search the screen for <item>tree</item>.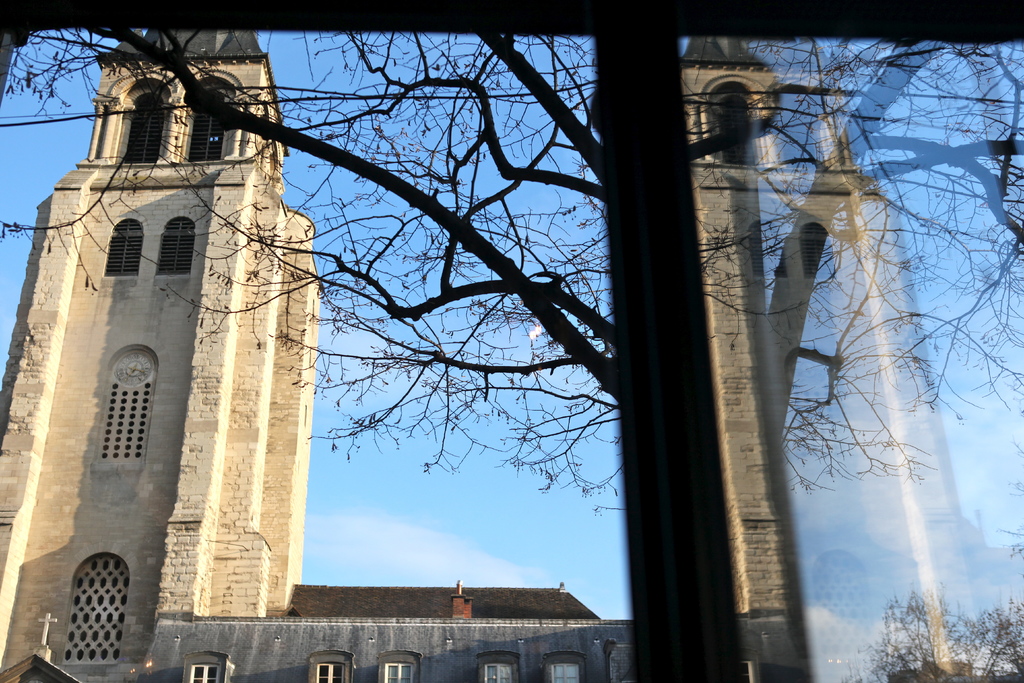
Found at detection(0, 29, 1023, 682).
